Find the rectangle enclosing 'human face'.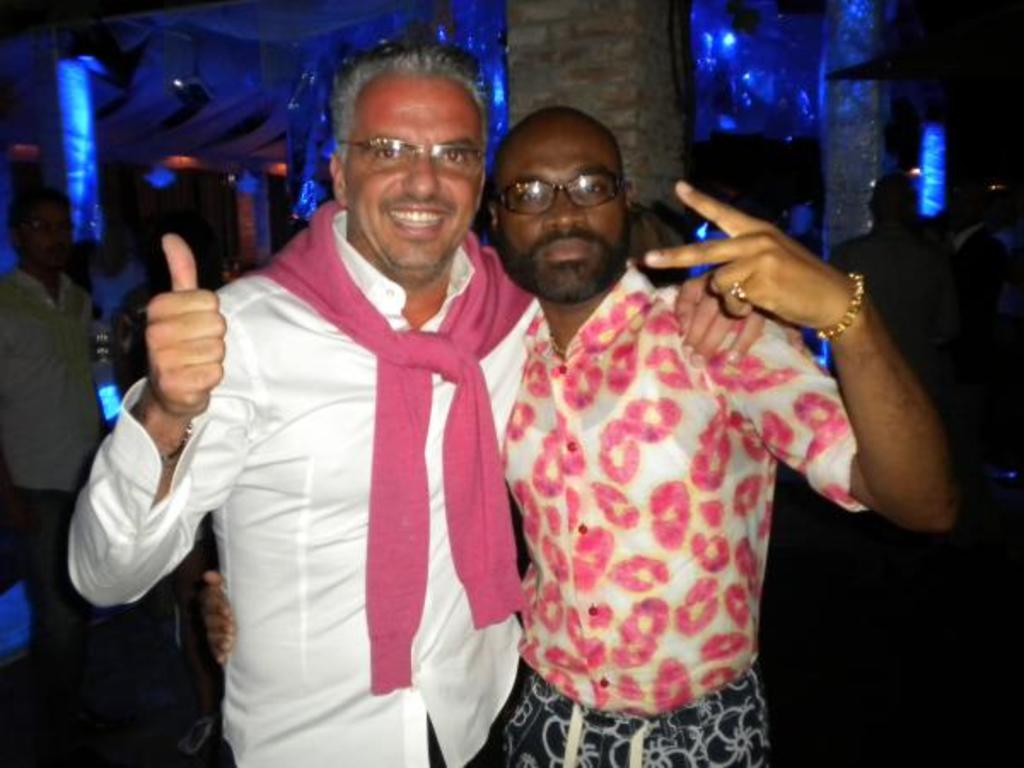
left=24, top=208, right=75, bottom=266.
